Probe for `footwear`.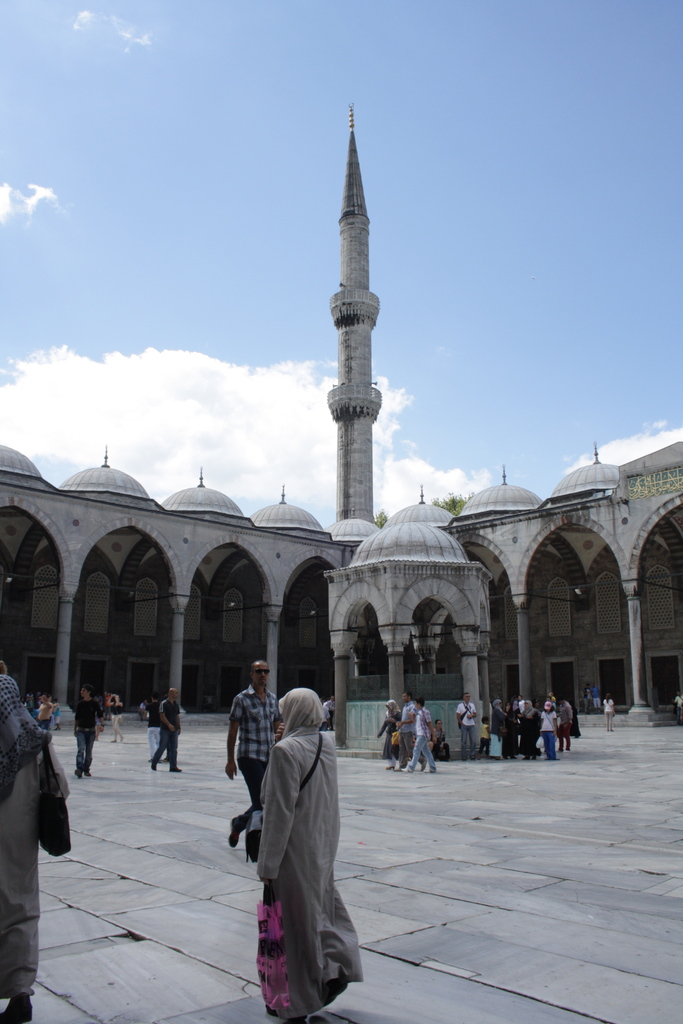
Probe result: [x1=110, y1=738, x2=113, y2=743].
